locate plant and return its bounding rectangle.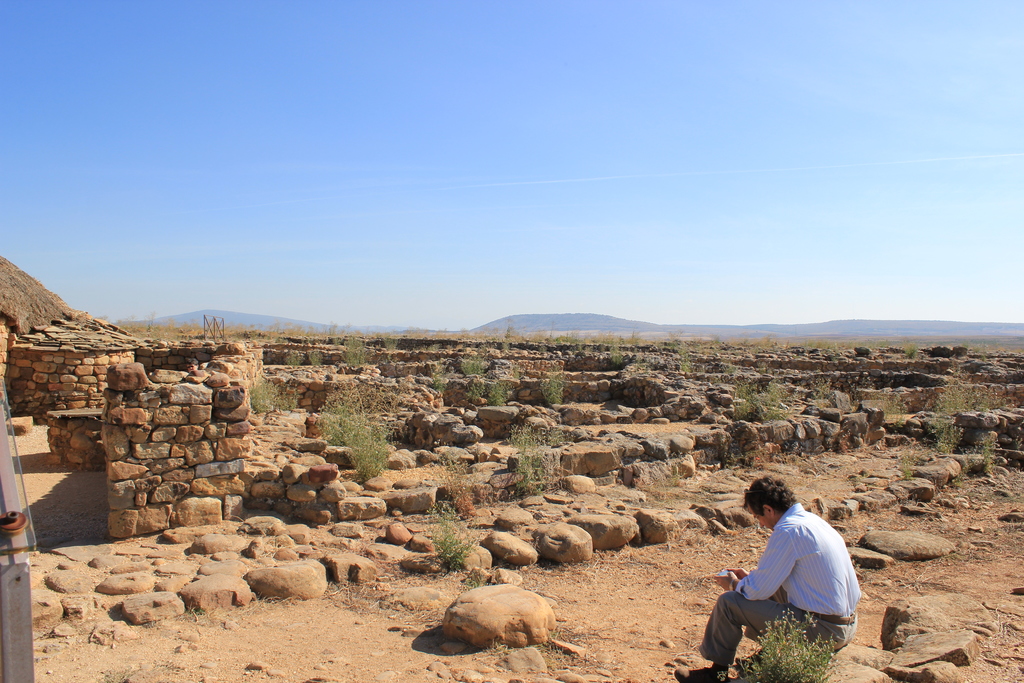
BBox(376, 318, 409, 367).
